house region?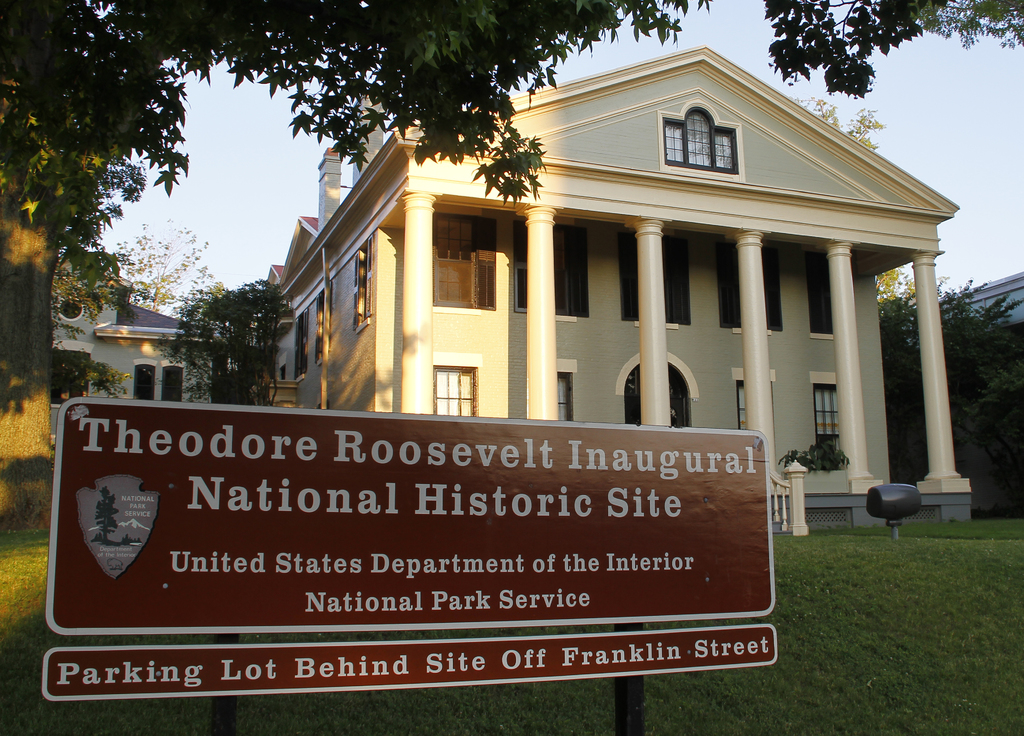
(left=239, top=43, right=956, bottom=502)
